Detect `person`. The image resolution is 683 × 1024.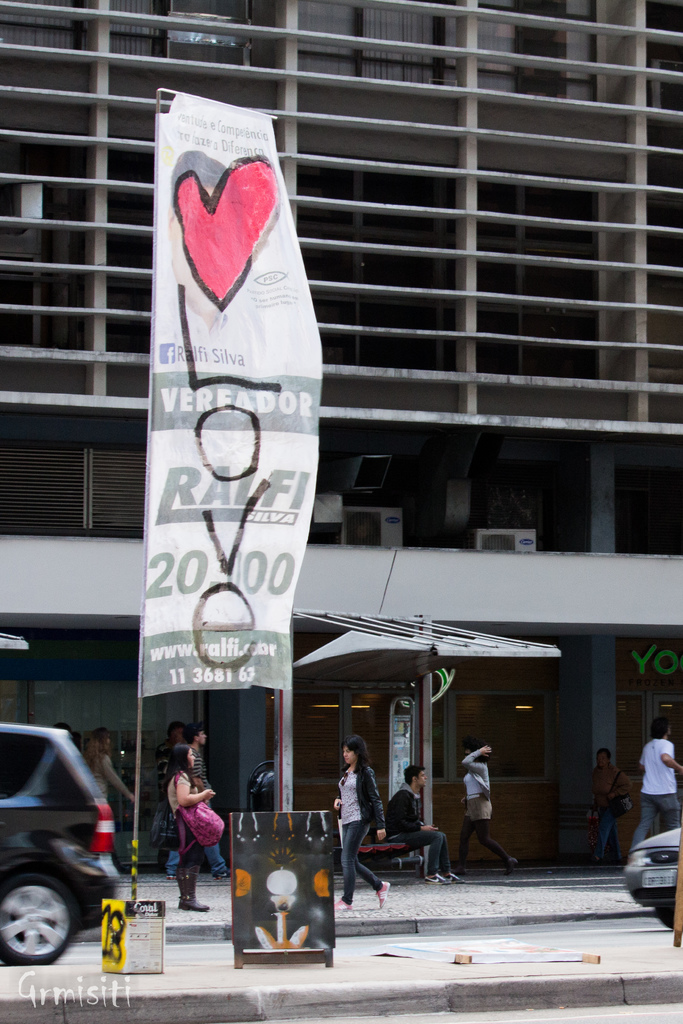
[left=251, top=758, right=275, bottom=804].
